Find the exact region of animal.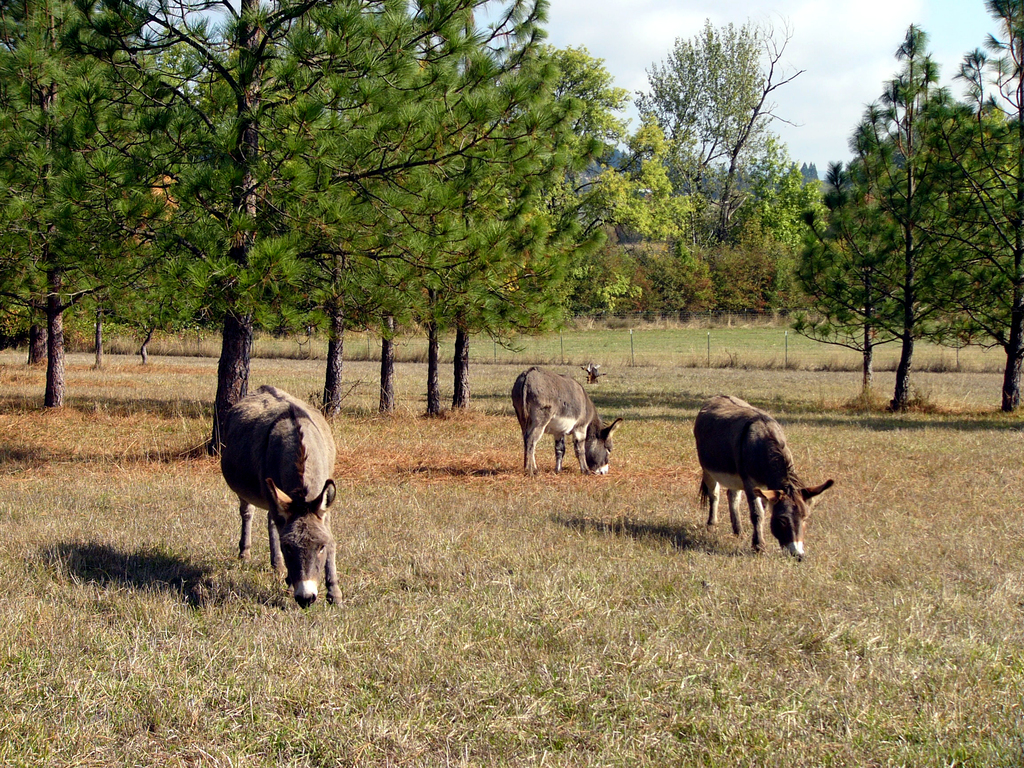
Exact region: Rect(692, 393, 836, 563).
